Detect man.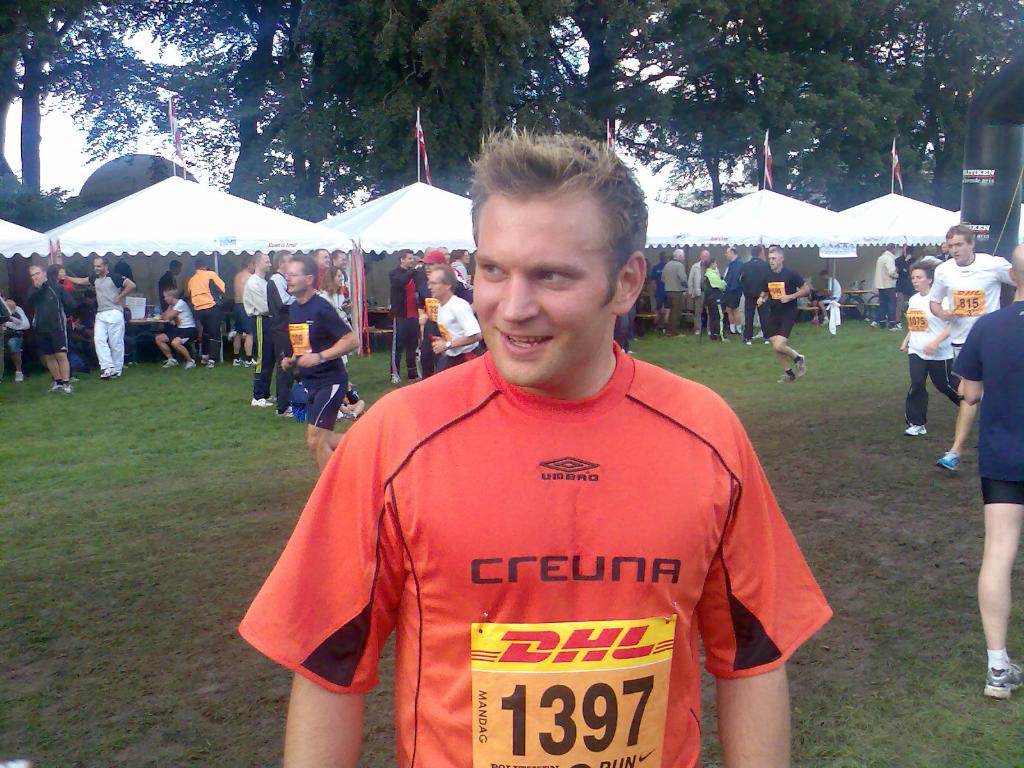
Detected at {"left": 22, "top": 264, "right": 76, "bottom": 395}.
